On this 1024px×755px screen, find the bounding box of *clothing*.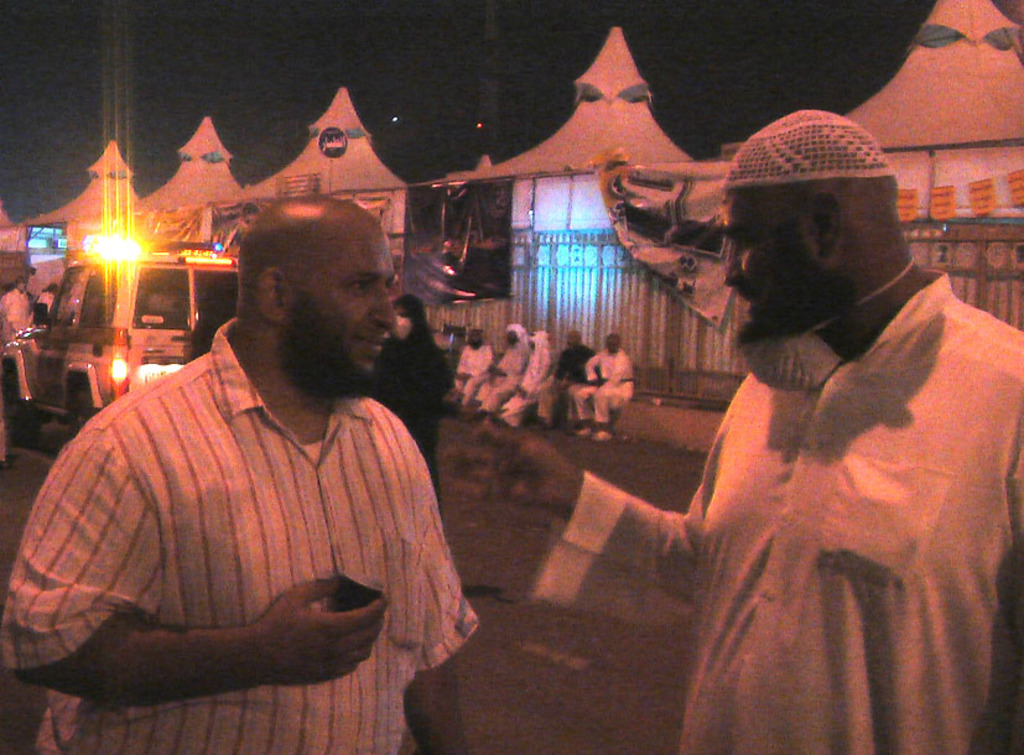
Bounding box: BBox(37, 282, 58, 312).
